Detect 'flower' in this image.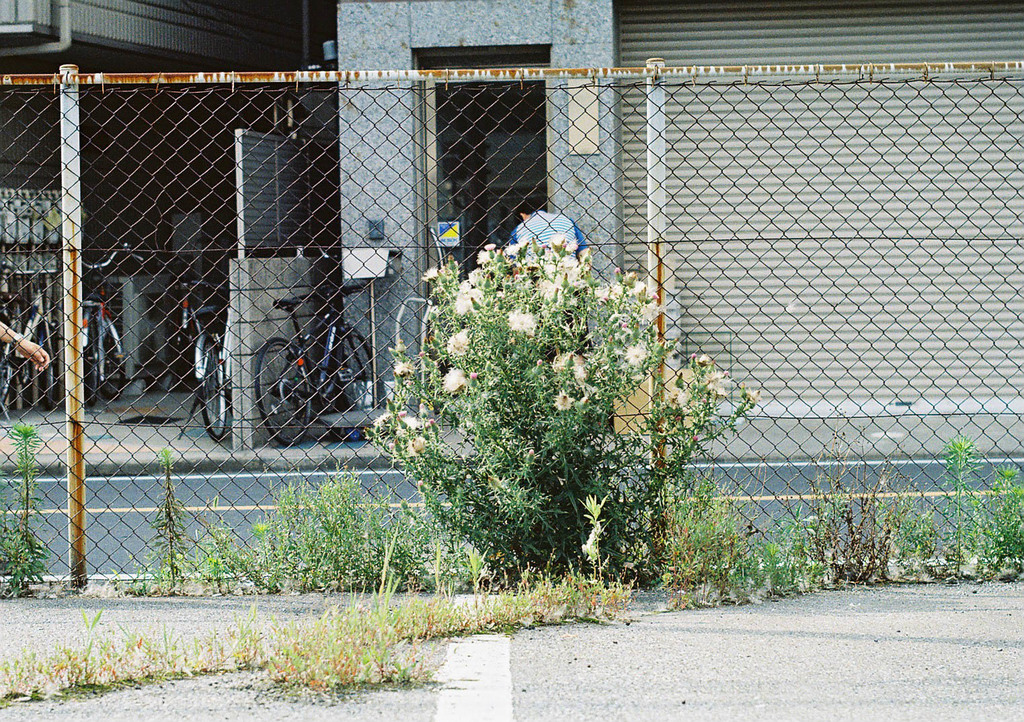
Detection: [left=553, top=385, right=576, bottom=408].
